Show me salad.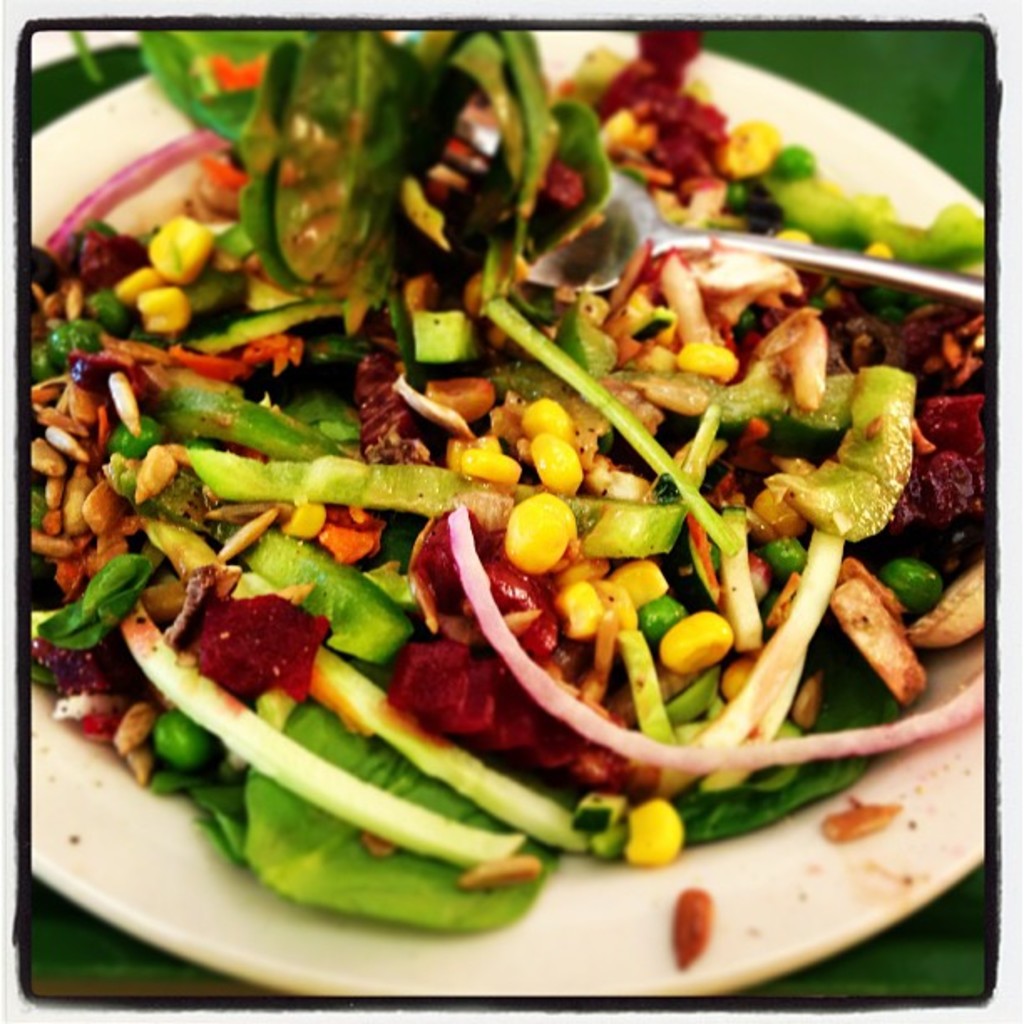
salad is here: crop(5, 3, 1001, 949).
